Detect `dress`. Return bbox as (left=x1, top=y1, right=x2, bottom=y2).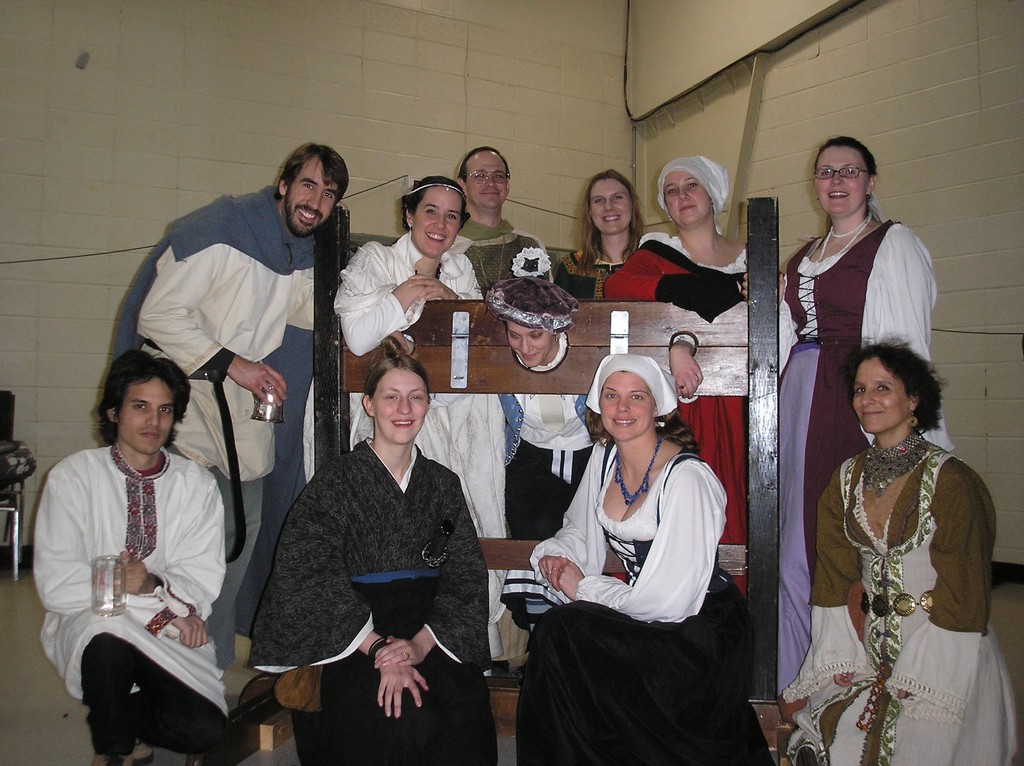
(left=335, top=232, right=509, bottom=657).
